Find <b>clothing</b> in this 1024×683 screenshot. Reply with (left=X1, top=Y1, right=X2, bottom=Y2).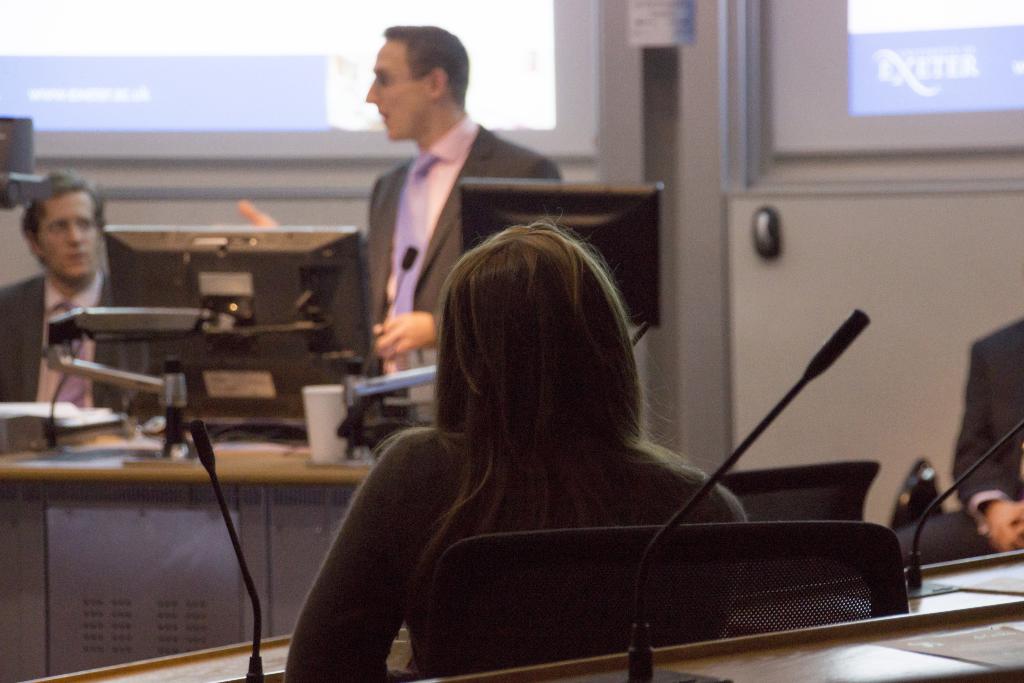
(left=365, top=110, right=564, bottom=422).
